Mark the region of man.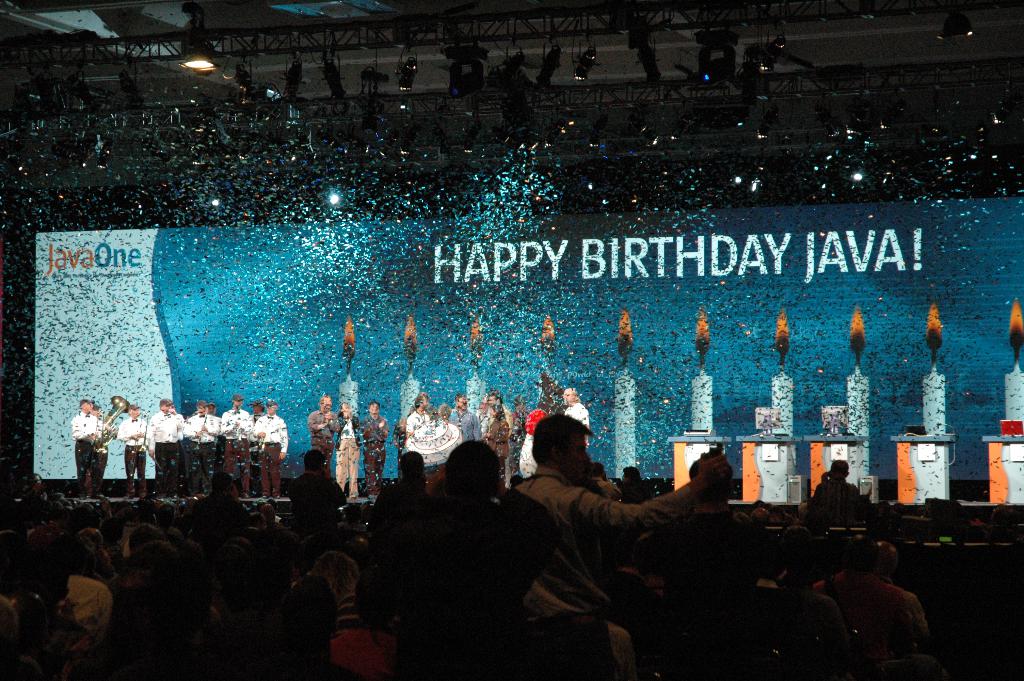
Region: (65, 398, 104, 486).
